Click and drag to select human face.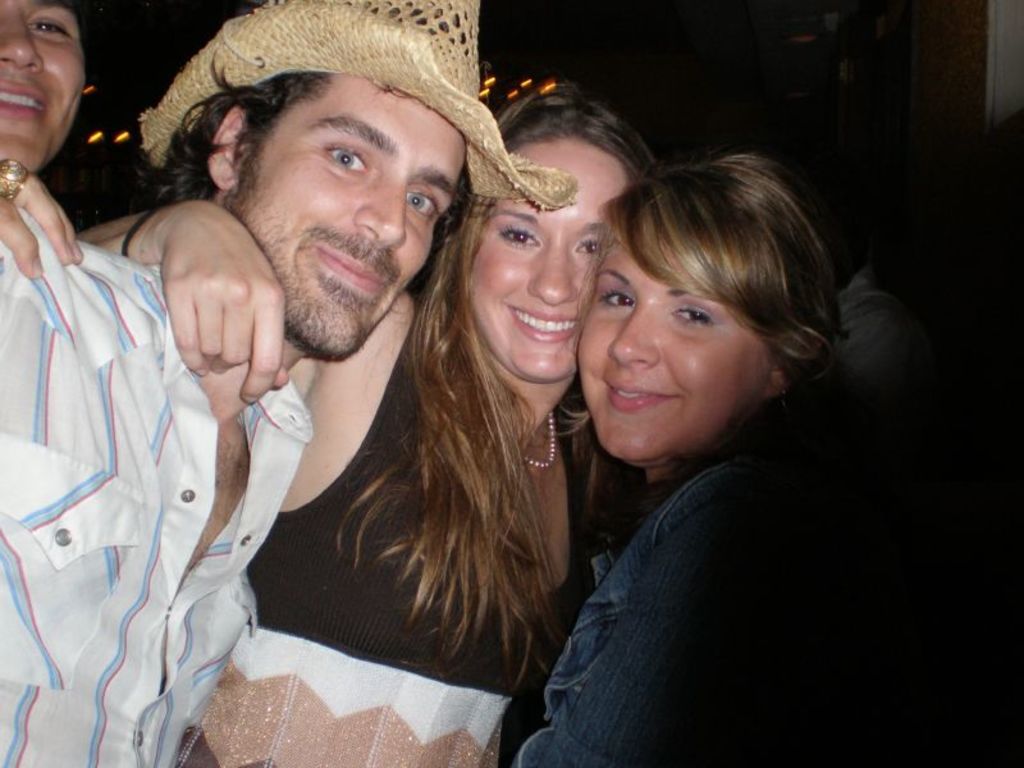
Selection: 580:234:768:466.
